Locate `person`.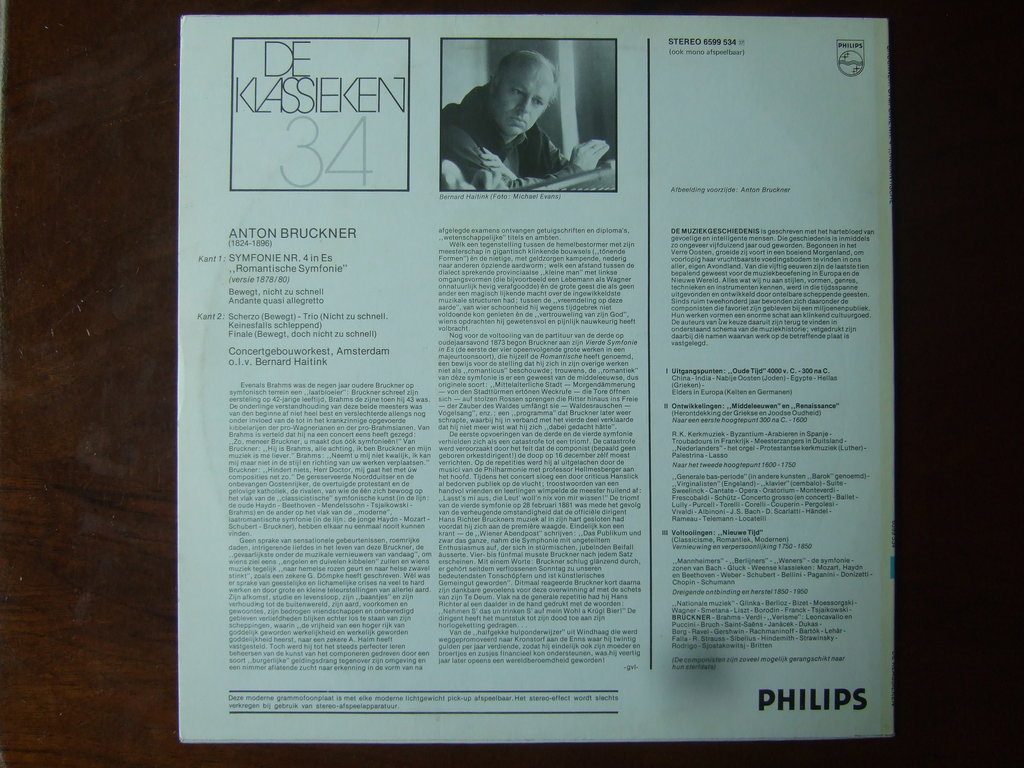
Bounding box: (439, 49, 611, 189).
